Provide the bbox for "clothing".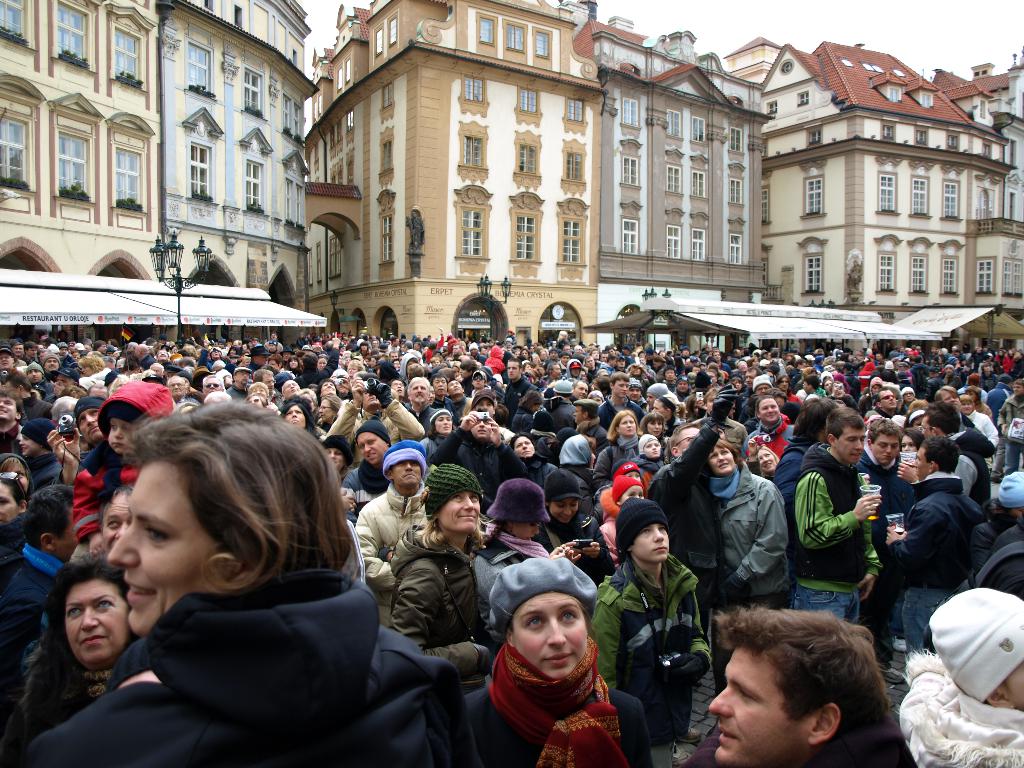
x1=594 y1=555 x2=703 y2=767.
